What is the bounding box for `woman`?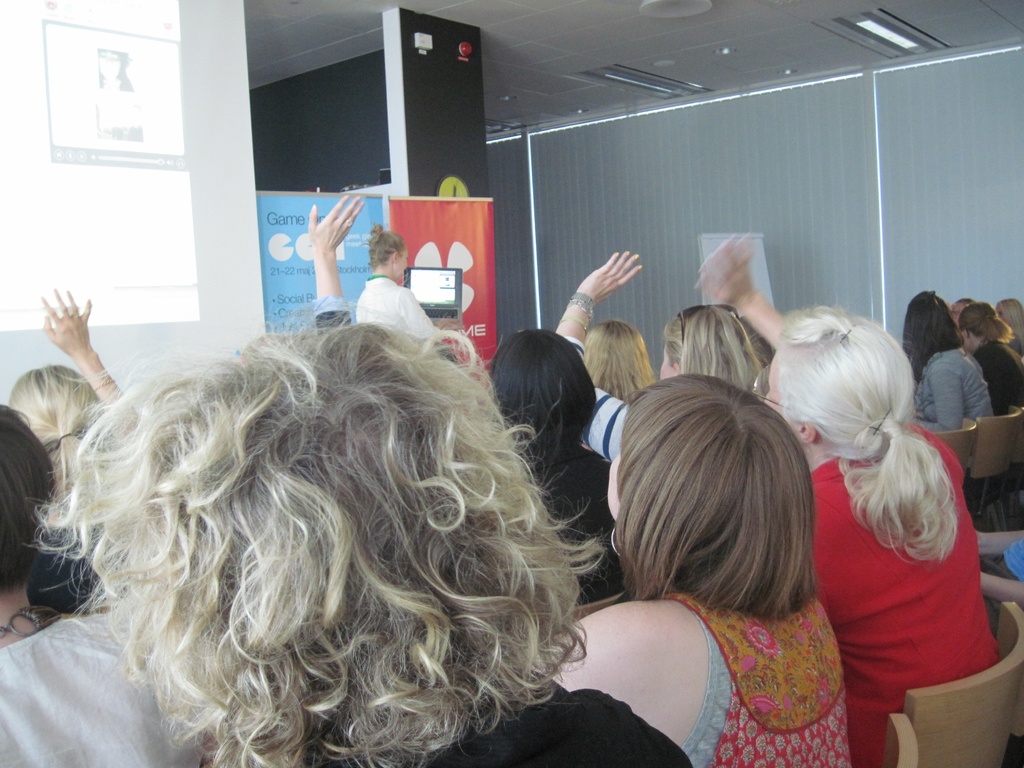
{"x1": 530, "y1": 372, "x2": 852, "y2": 767}.
